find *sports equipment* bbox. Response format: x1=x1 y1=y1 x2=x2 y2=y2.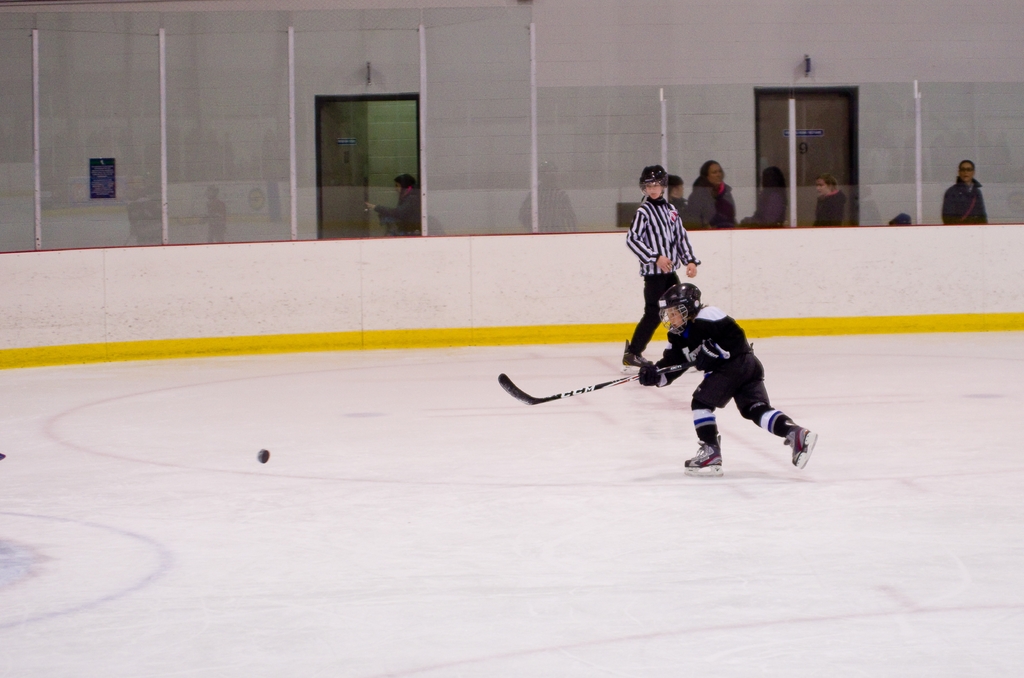
x1=499 y1=375 x2=639 y2=405.
